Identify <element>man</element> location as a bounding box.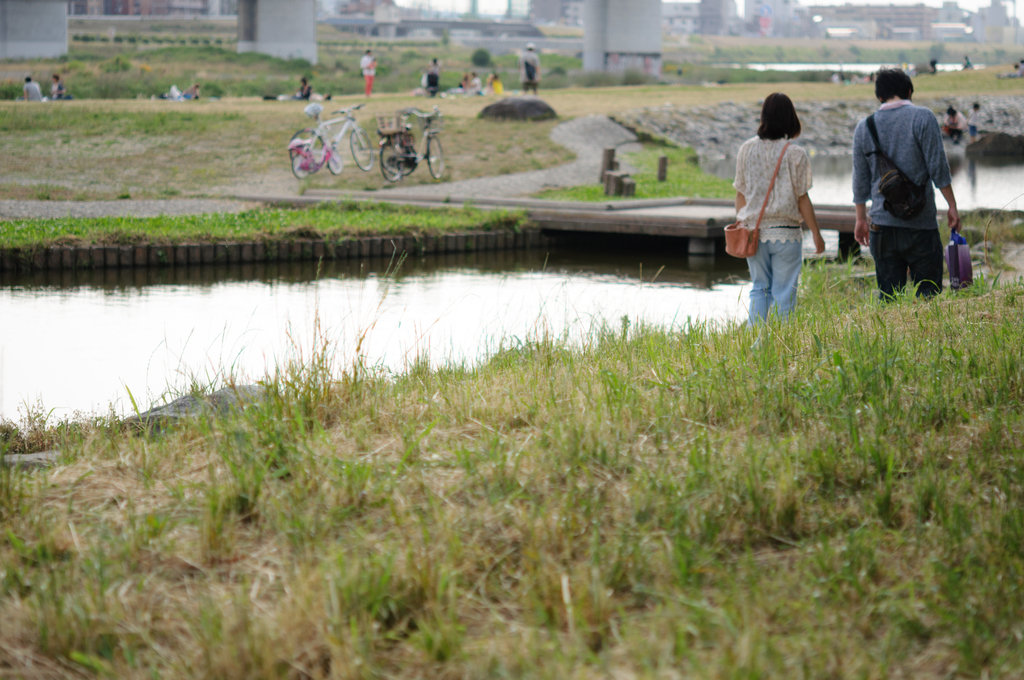
[850, 64, 968, 309].
